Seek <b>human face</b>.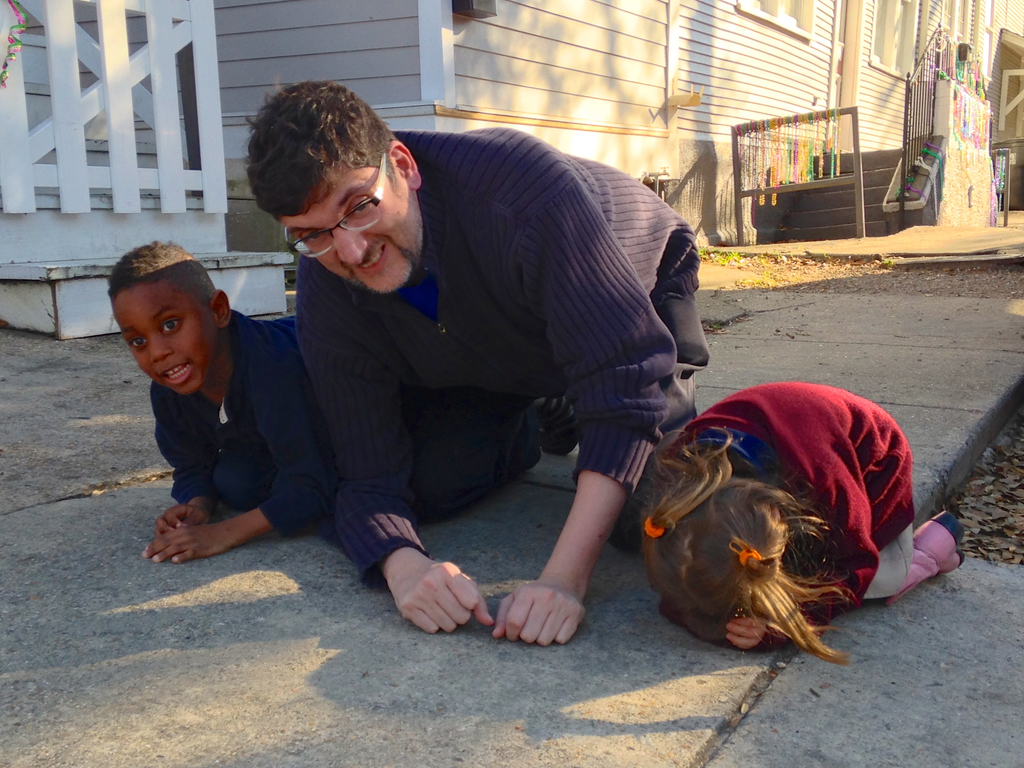
{"x1": 284, "y1": 170, "x2": 422, "y2": 293}.
